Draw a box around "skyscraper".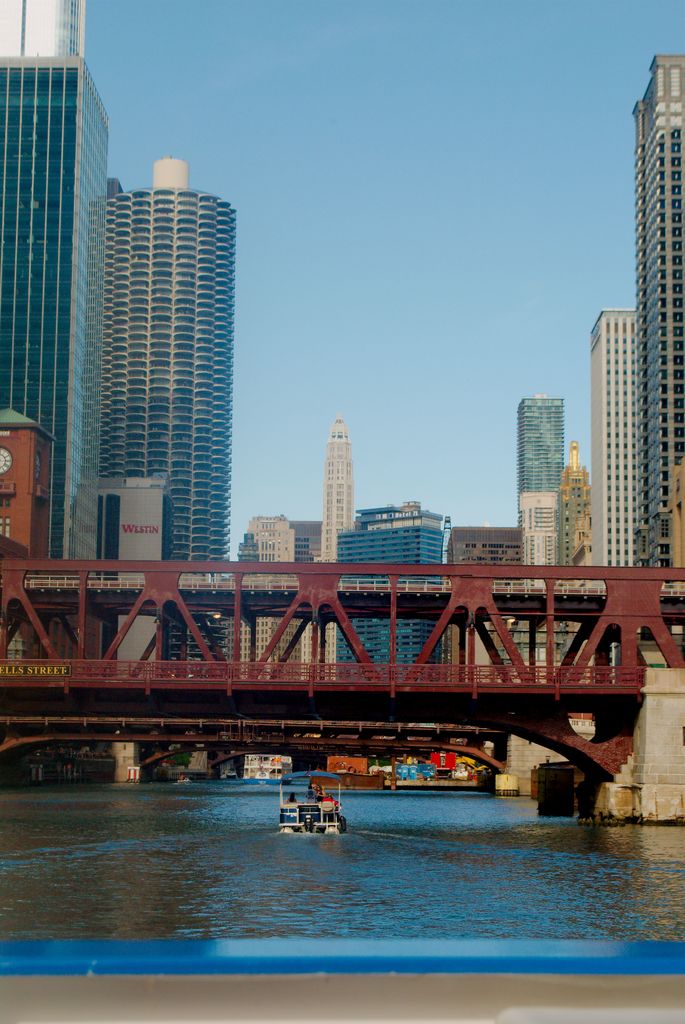
rect(0, 49, 121, 563).
